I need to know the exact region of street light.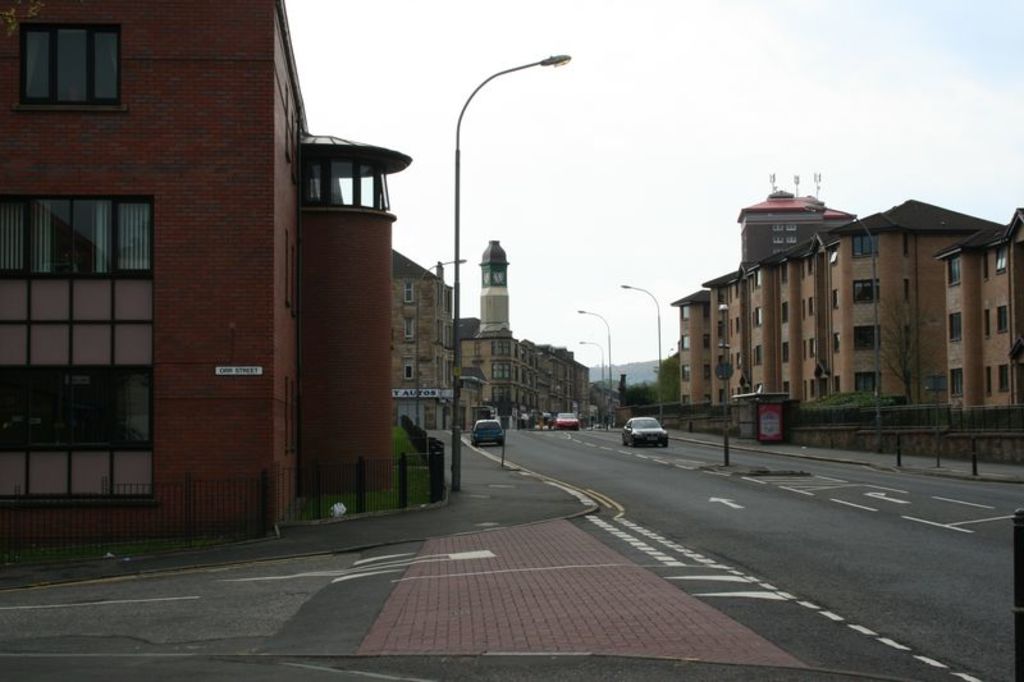
Region: l=439, t=35, r=570, b=379.
